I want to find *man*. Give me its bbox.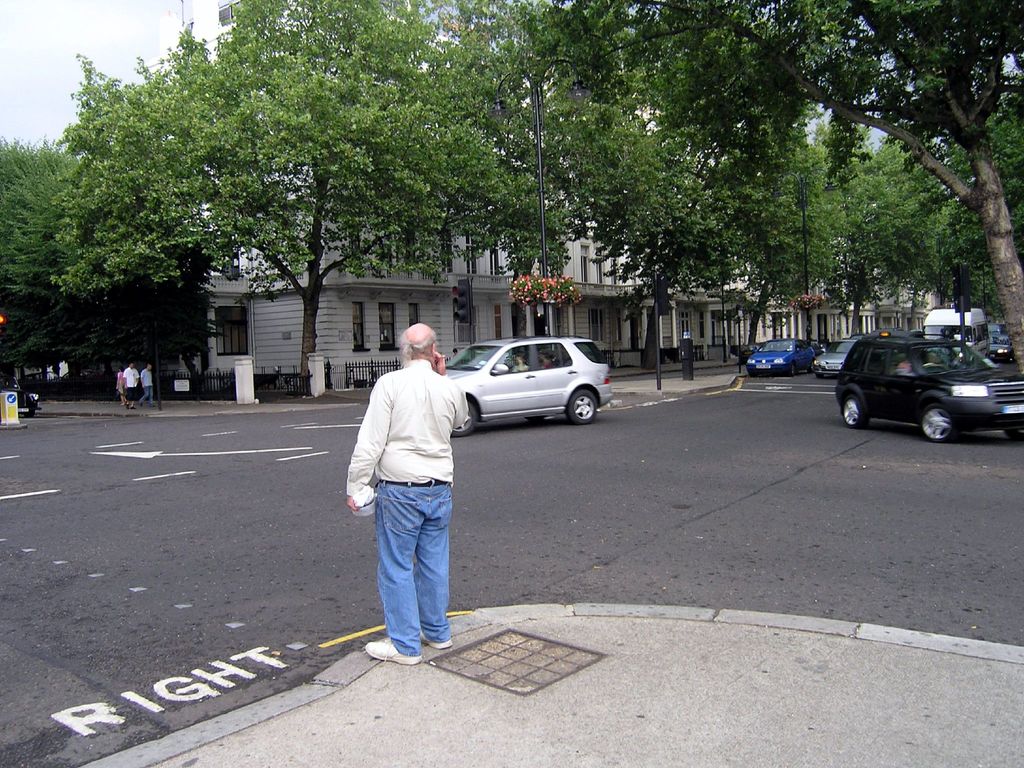
<bbox>140, 364, 154, 408</bbox>.
